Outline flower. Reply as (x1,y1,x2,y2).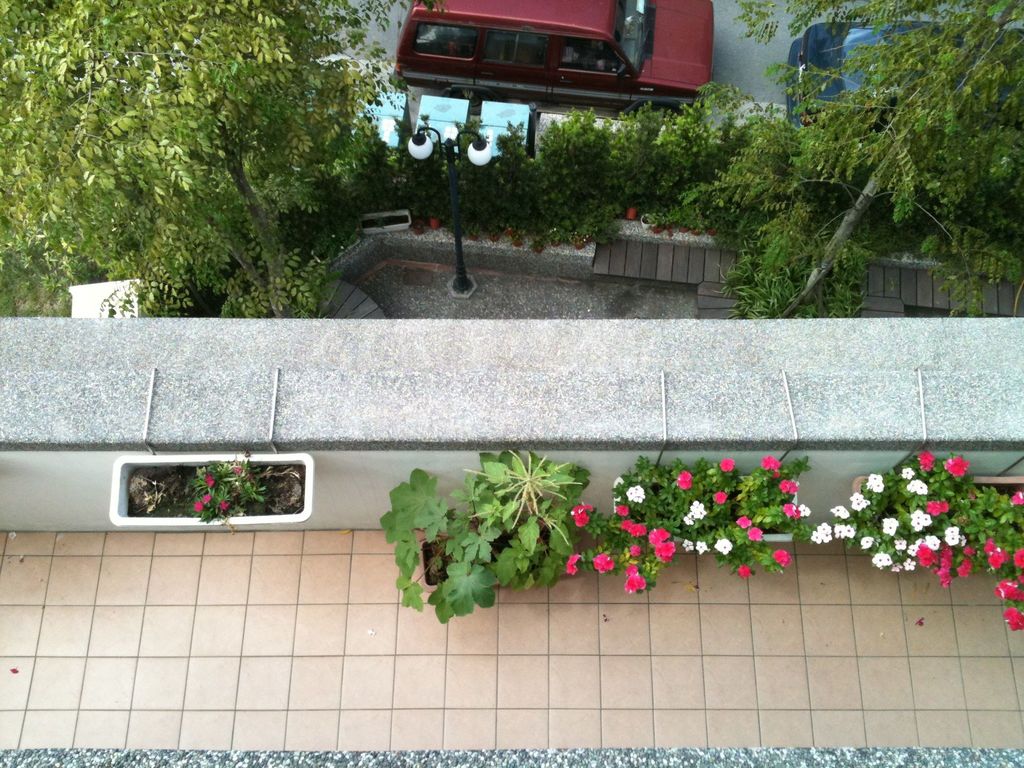
(1009,490,1023,505).
